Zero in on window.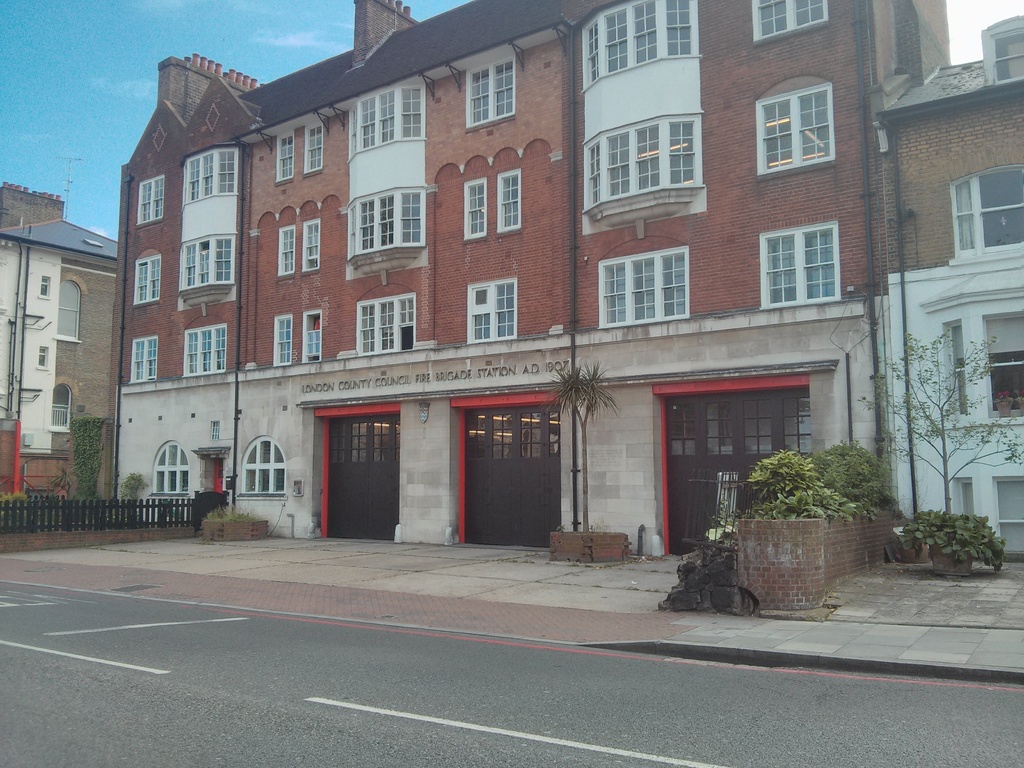
Zeroed in: 55:278:81:342.
